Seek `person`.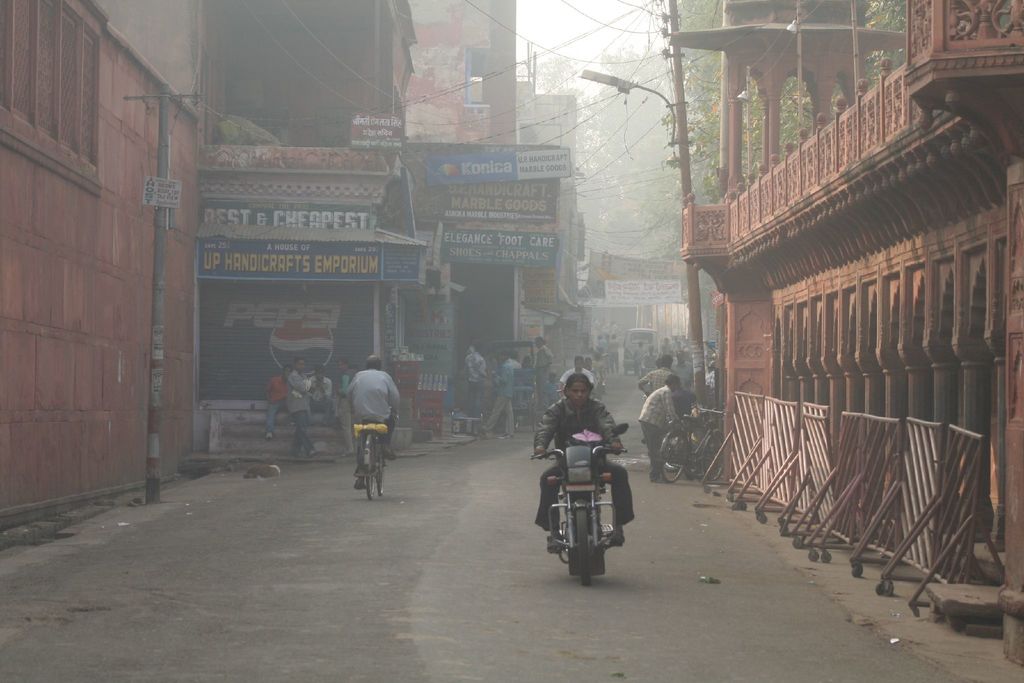
[645,353,676,398].
